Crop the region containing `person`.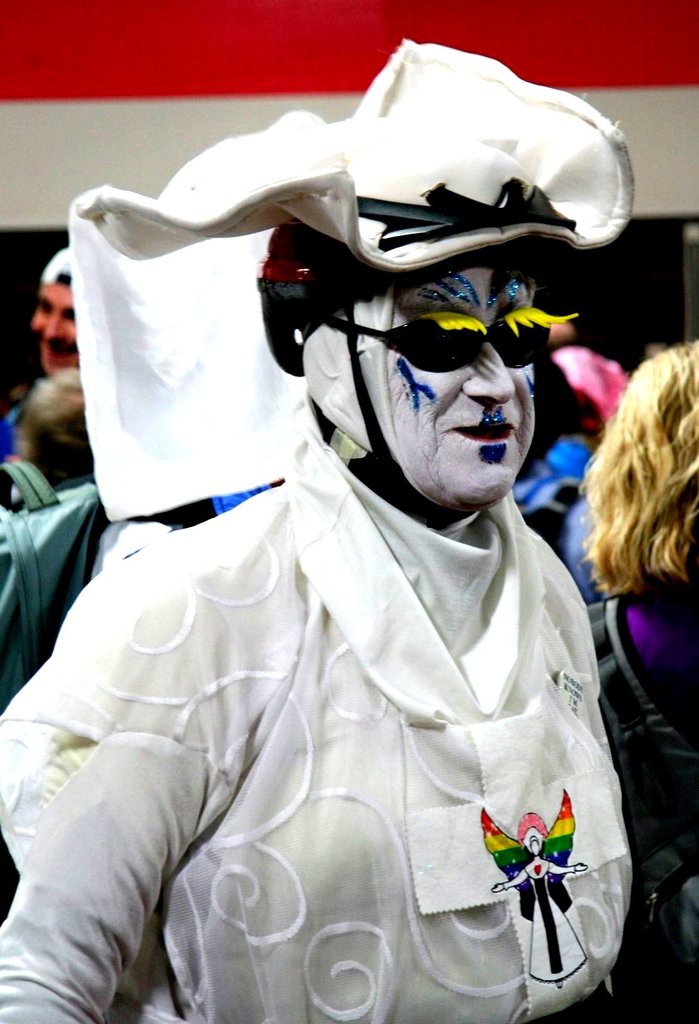
Crop region: bbox=[23, 368, 100, 492].
